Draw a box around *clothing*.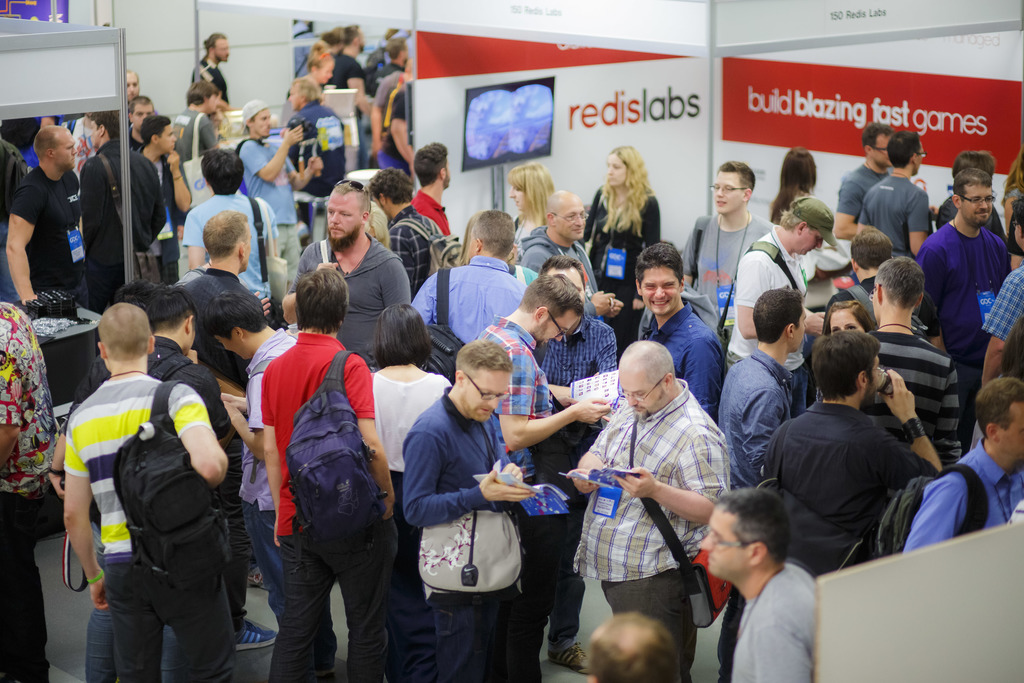
[915,222,1012,435].
